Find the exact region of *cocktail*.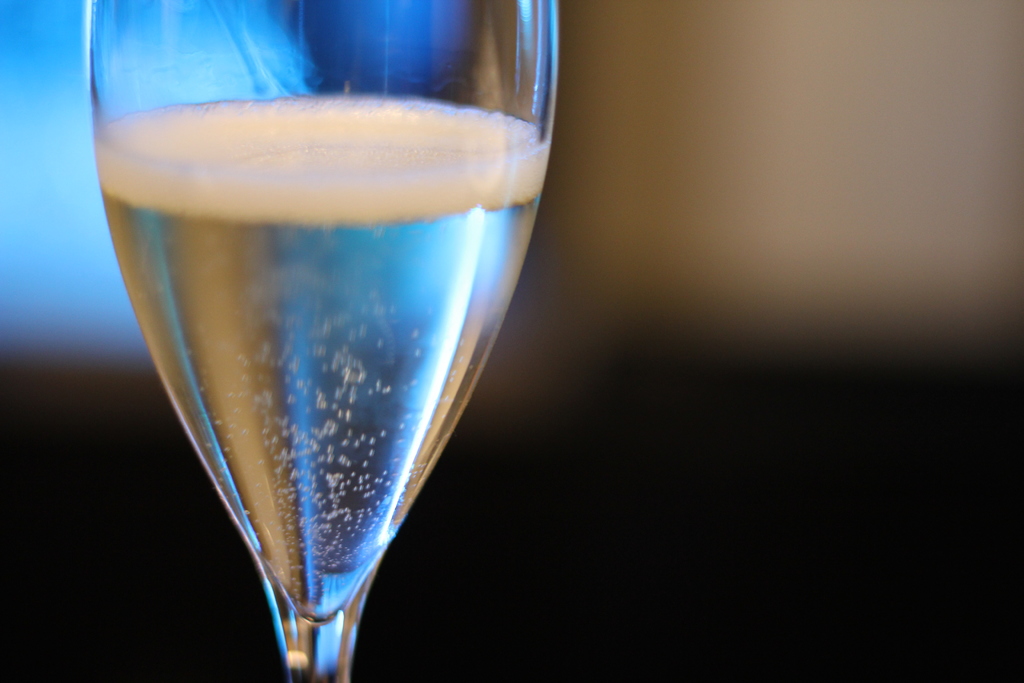
Exact region: l=81, t=6, r=559, b=682.
